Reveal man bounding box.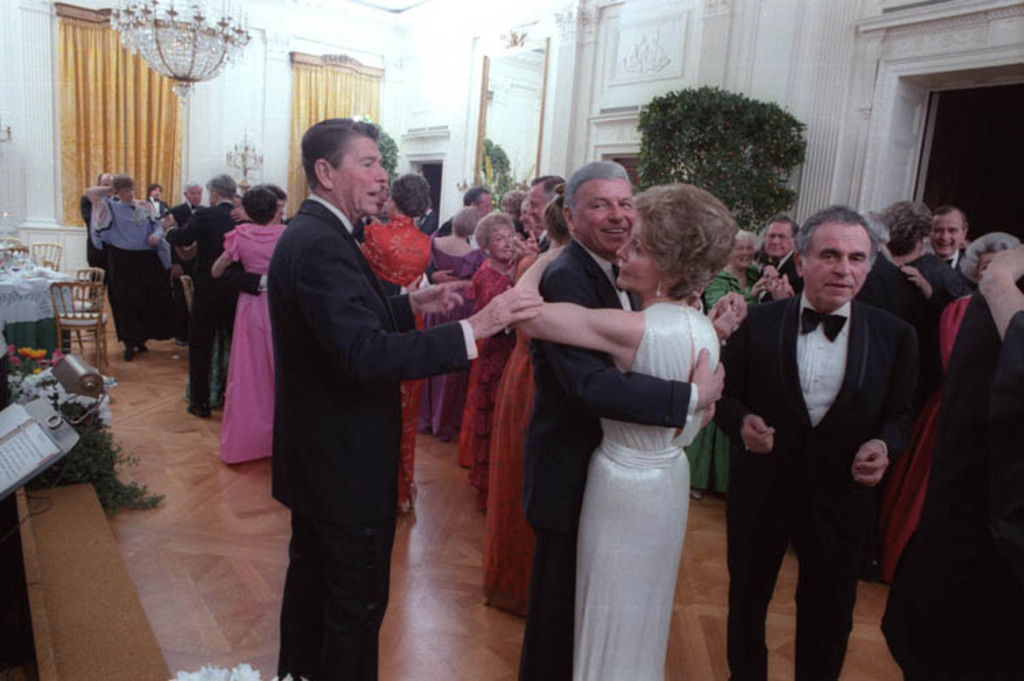
Revealed: crop(164, 168, 250, 419).
